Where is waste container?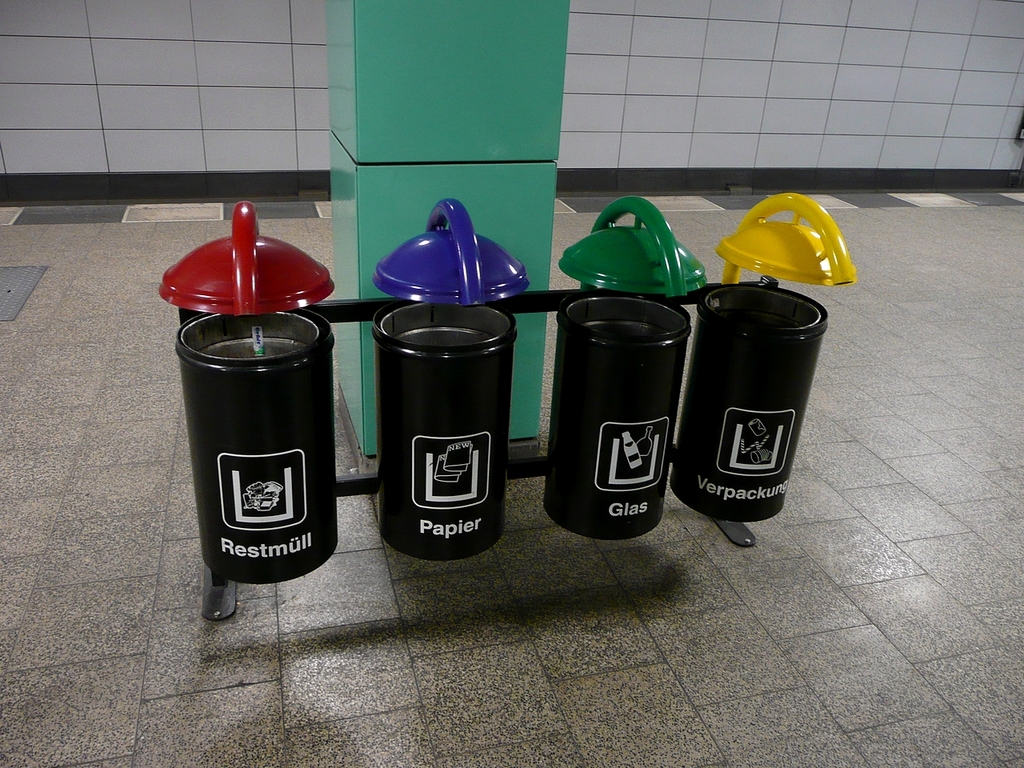
<bbox>697, 292, 835, 540</bbox>.
